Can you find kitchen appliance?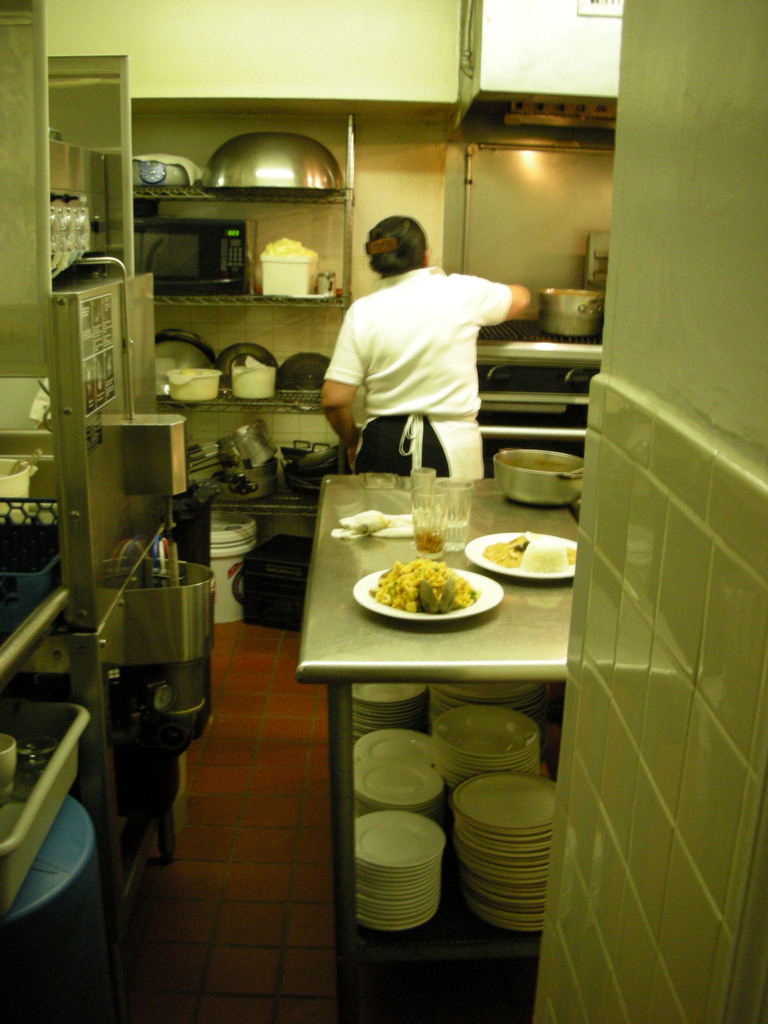
Yes, bounding box: [259, 241, 323, 299].
